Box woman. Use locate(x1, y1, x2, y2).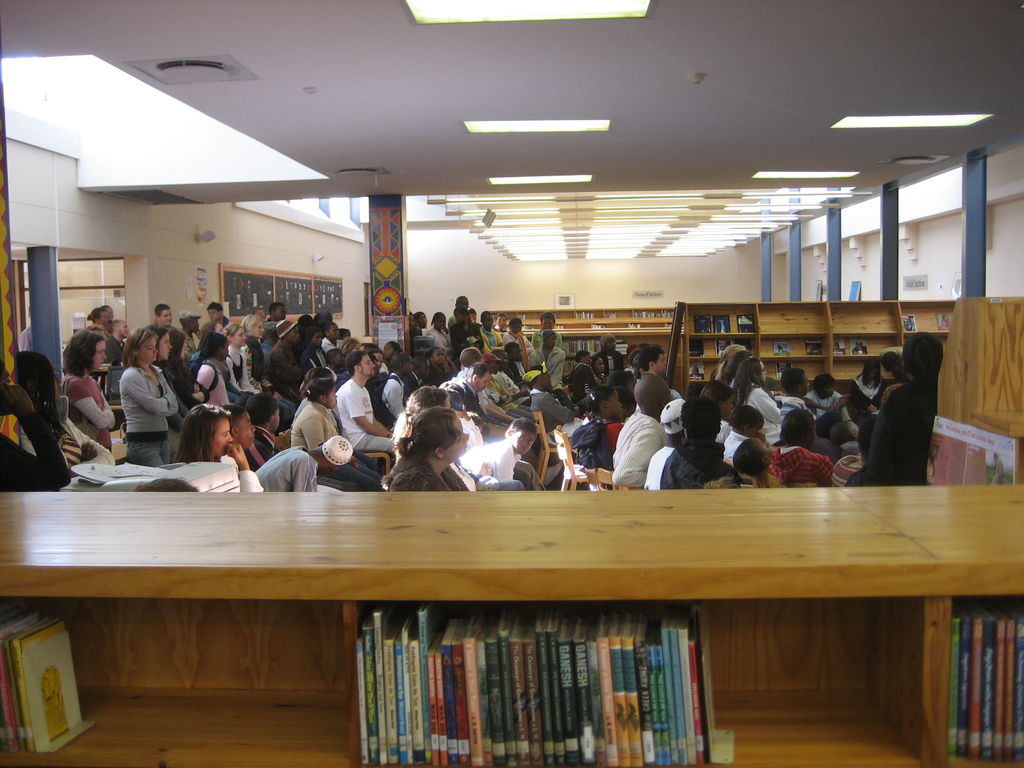
locate(177, 406, 266, 494).
